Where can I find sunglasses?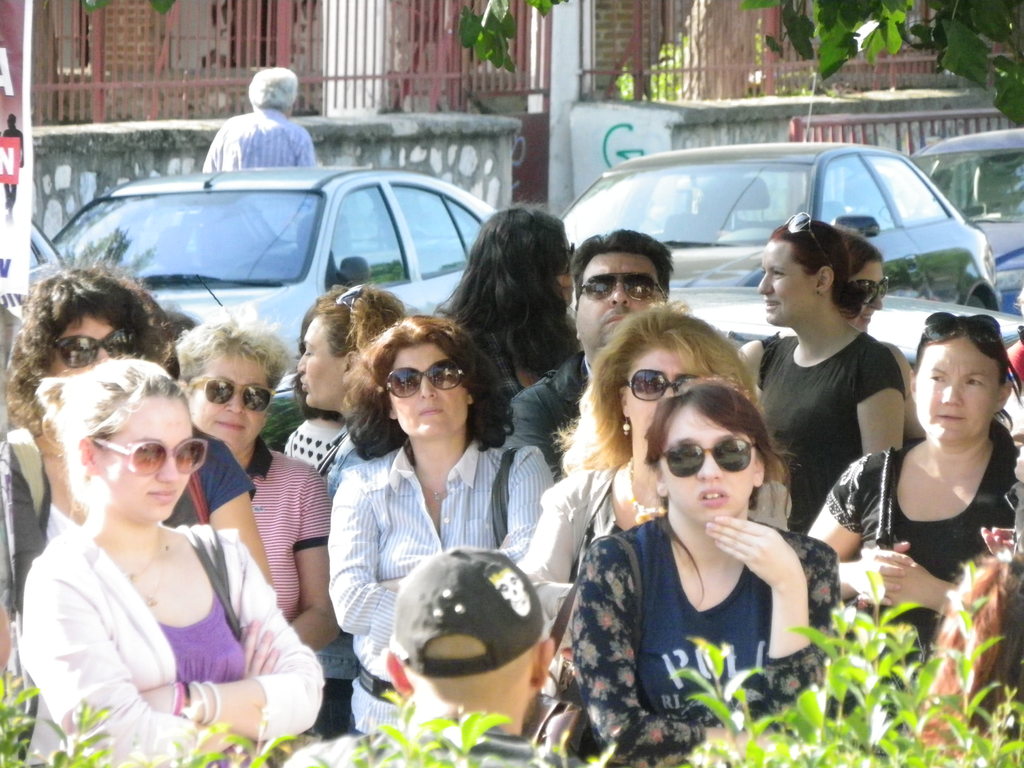
You can find it at 85 435 210 472.
